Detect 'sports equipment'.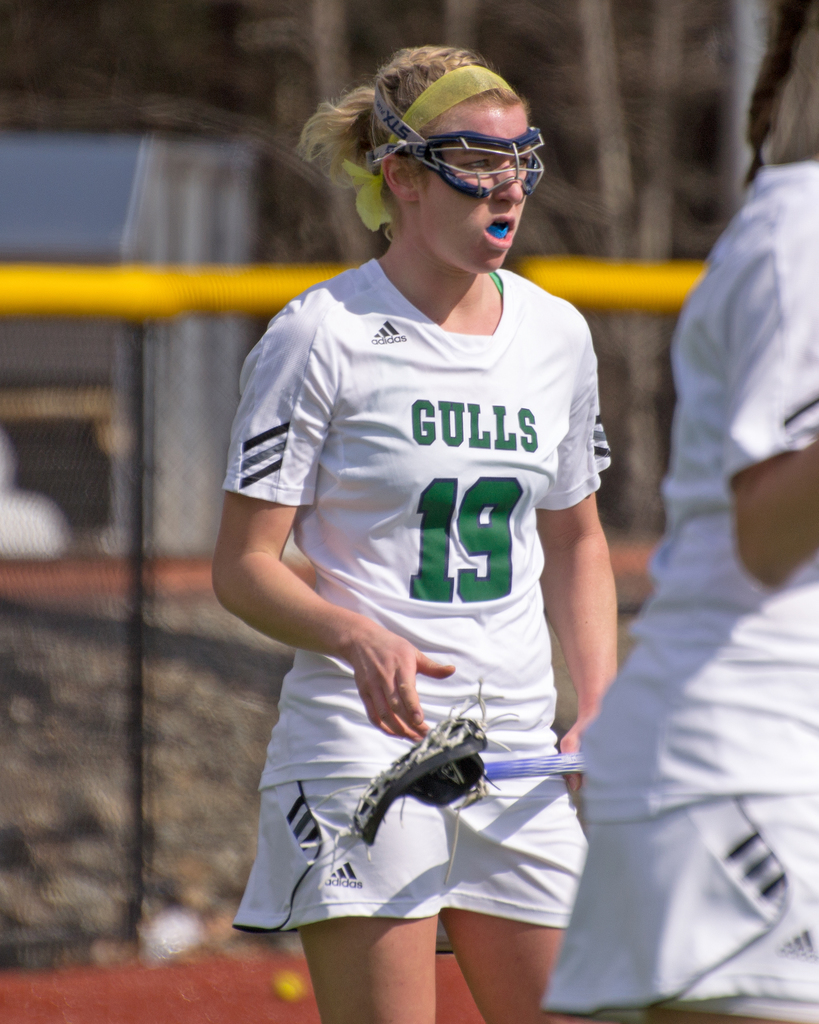
Detected at <bbox>352, 717, 594, 829</bbox>.
